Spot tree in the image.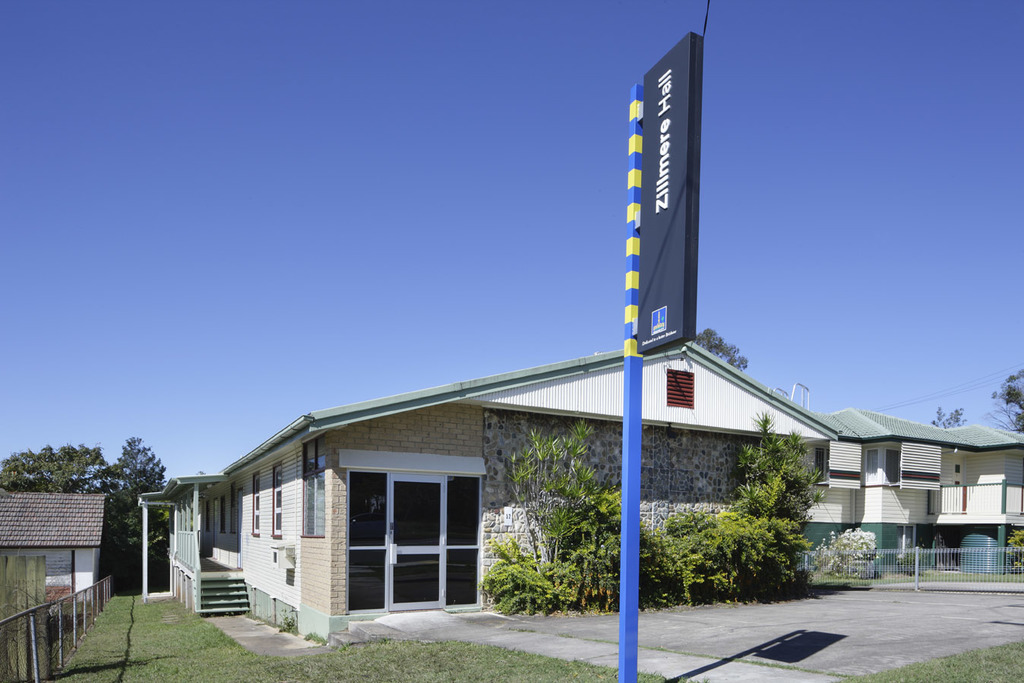
tree found at Rect(980, 371, 1023, 434).
